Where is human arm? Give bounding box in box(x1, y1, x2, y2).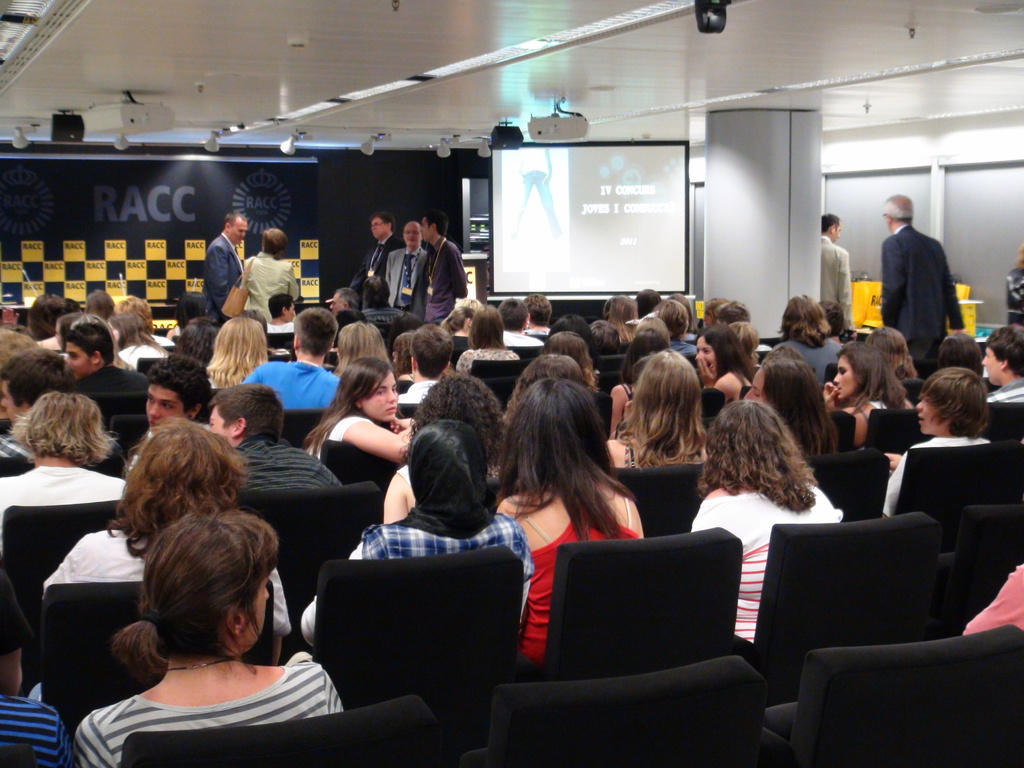
box(883, 237, 907, 336).
